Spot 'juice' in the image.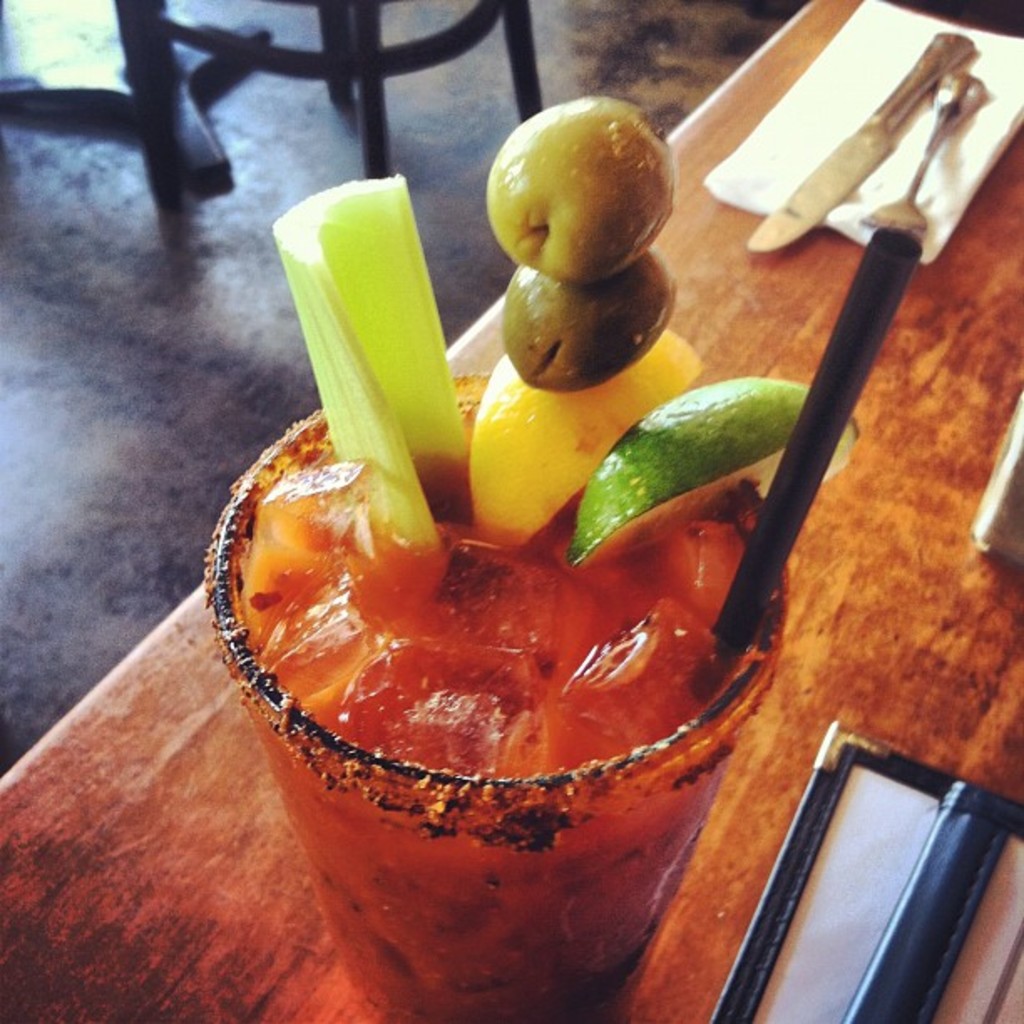
'juice' found at (207,330,775,1023).
